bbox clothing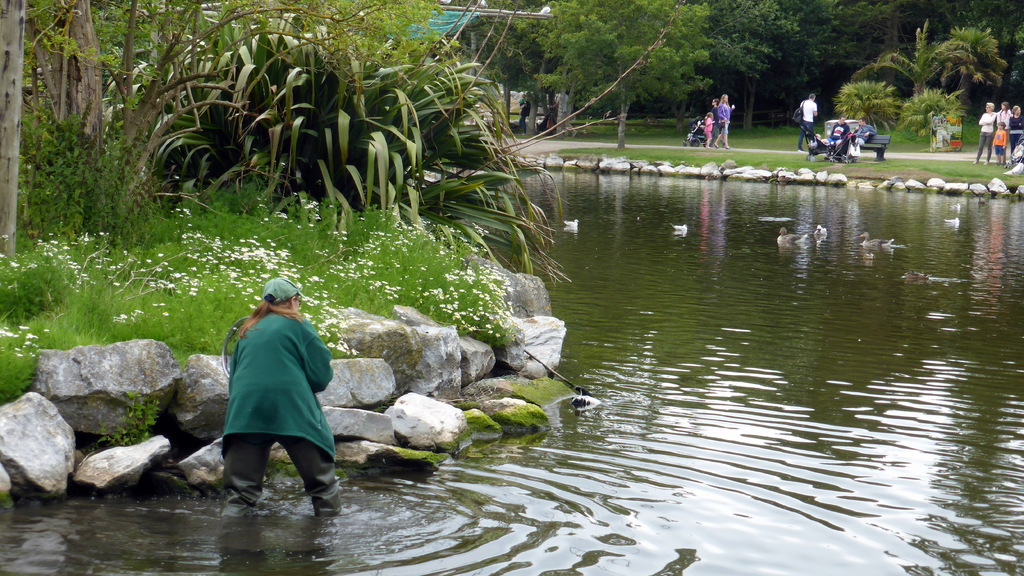
[left=701, top=115, right=712, bottom=140]
